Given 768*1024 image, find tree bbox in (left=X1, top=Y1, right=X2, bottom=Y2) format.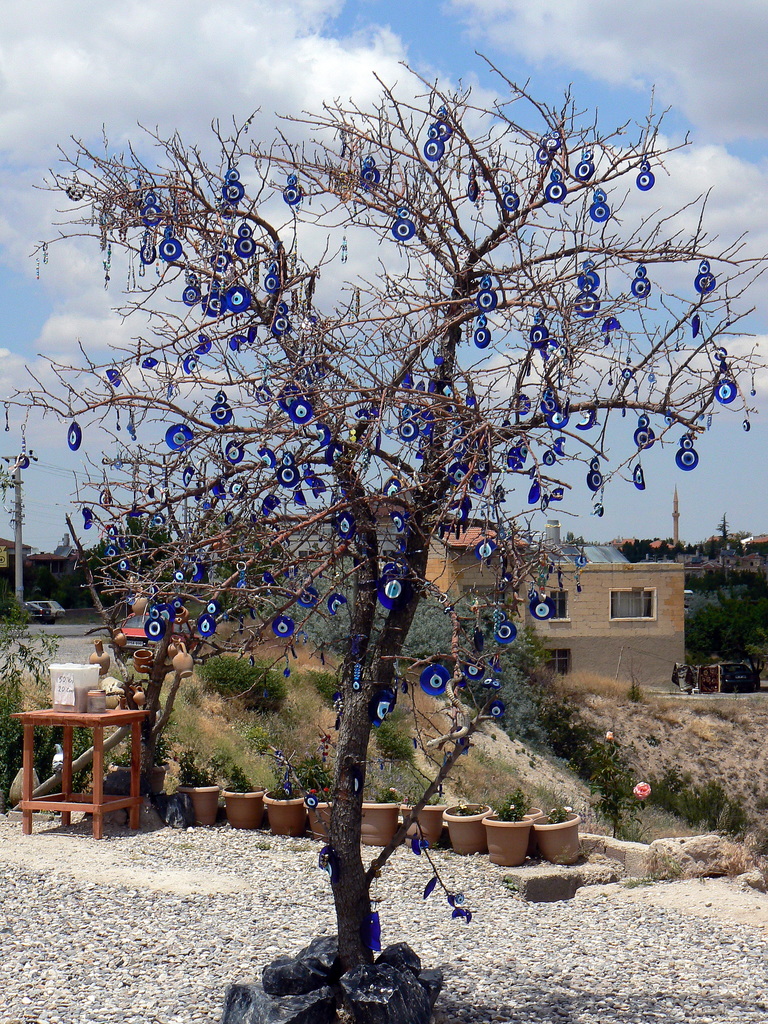
(left=0, top=36, right=767, bottom=975).
